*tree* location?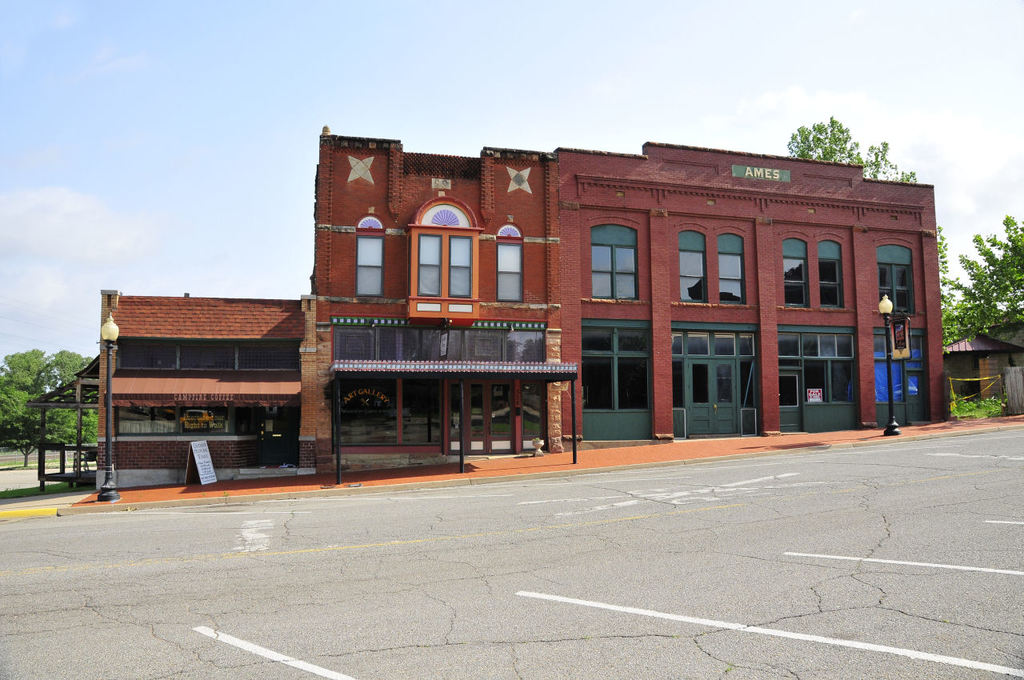
pyautogui.locateOnScreen(47, 349, 107, 445)
